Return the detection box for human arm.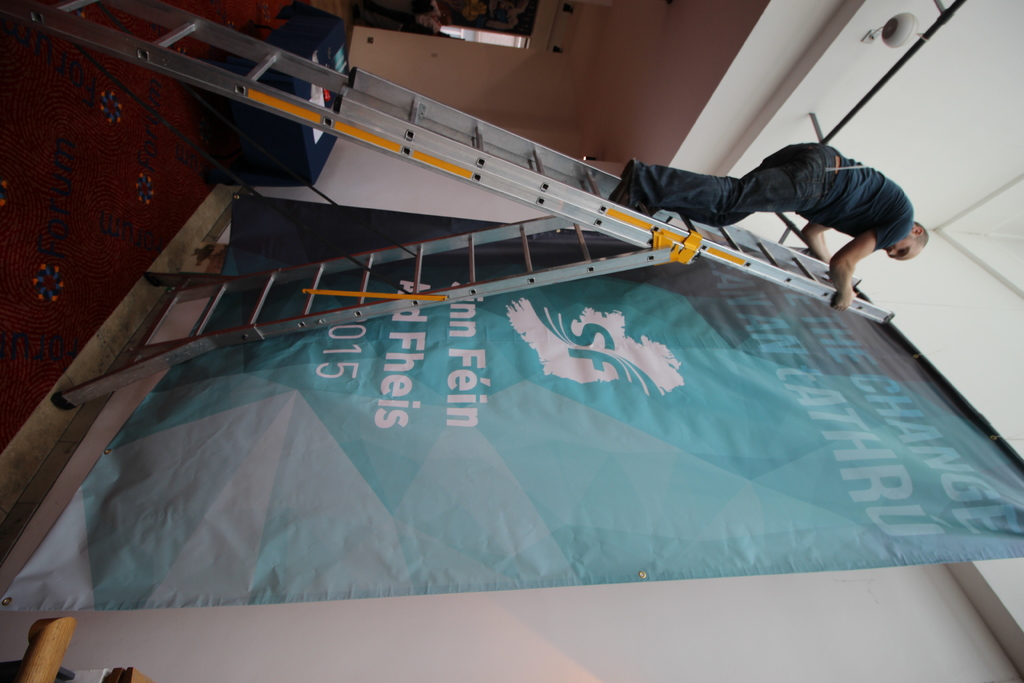
(x1=820, y1=204, x2=907, y2=300).
